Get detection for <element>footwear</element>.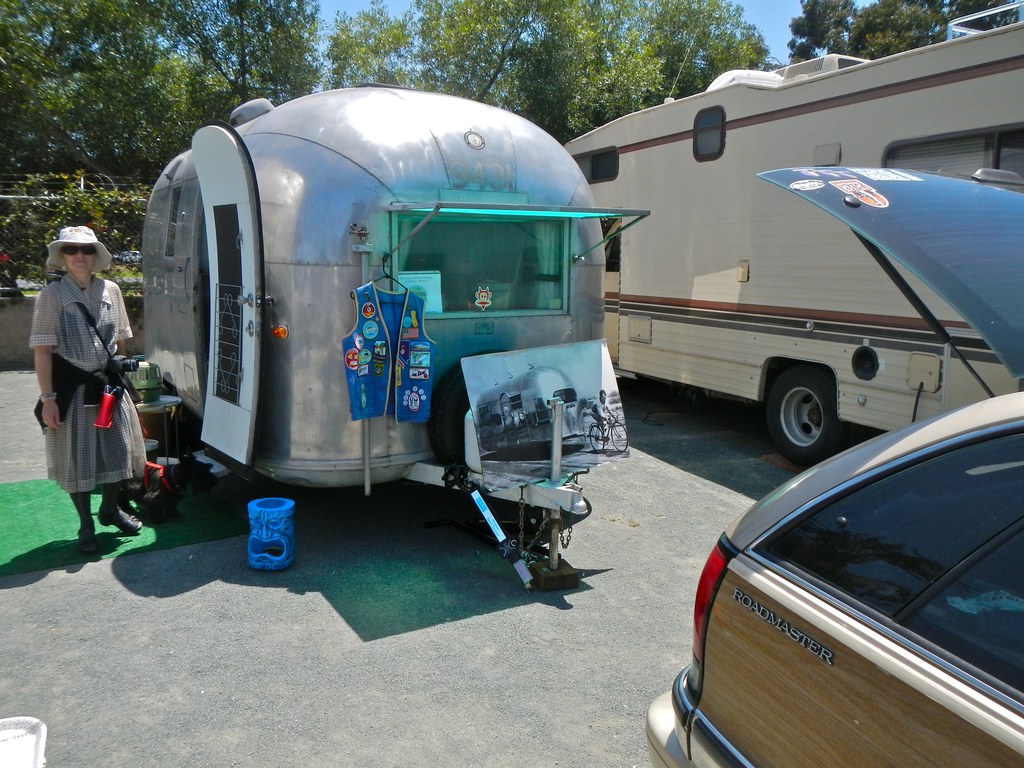
Detection: [78,531,102,554].
